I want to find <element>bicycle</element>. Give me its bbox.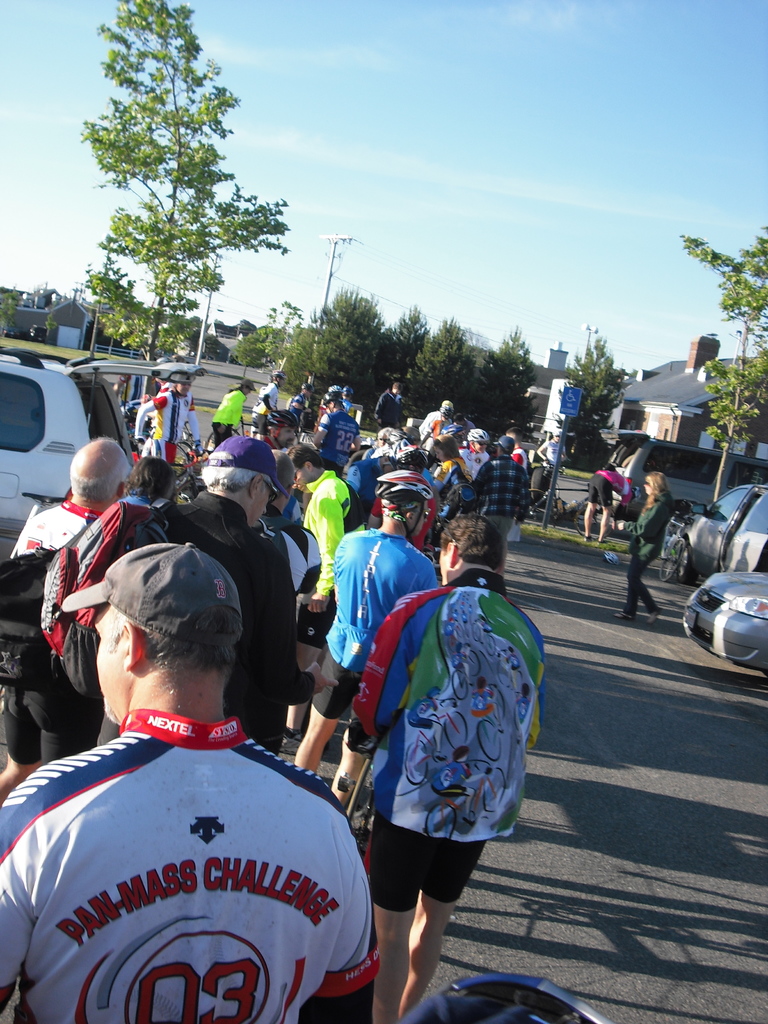
4, 490, 67, 562.
